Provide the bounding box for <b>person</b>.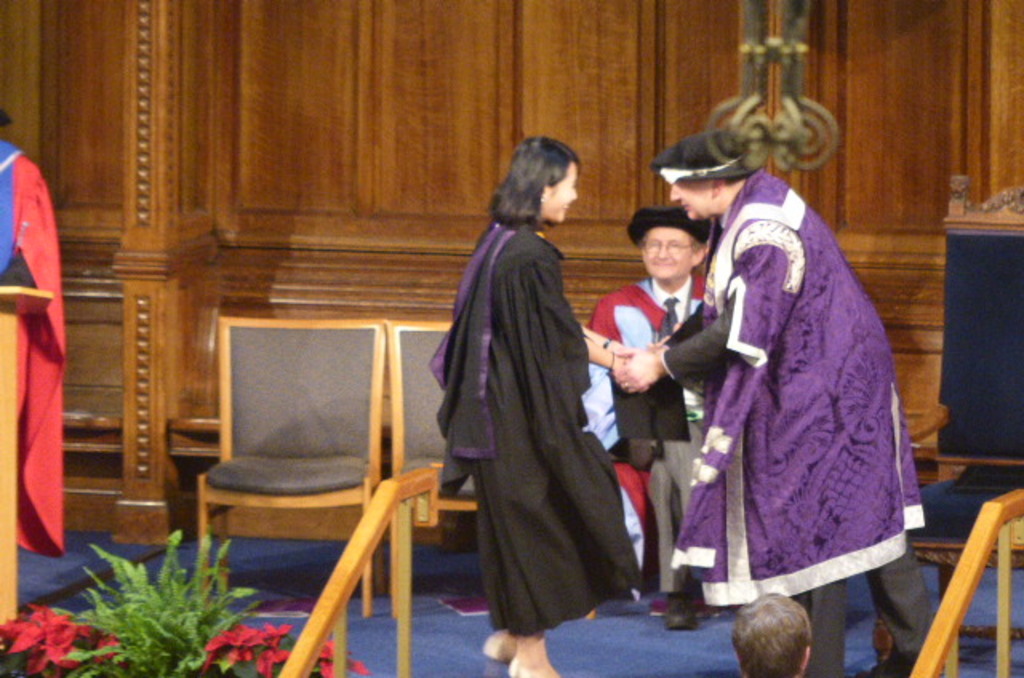
[x1=731, y1=593, x2=818, y2=676].
